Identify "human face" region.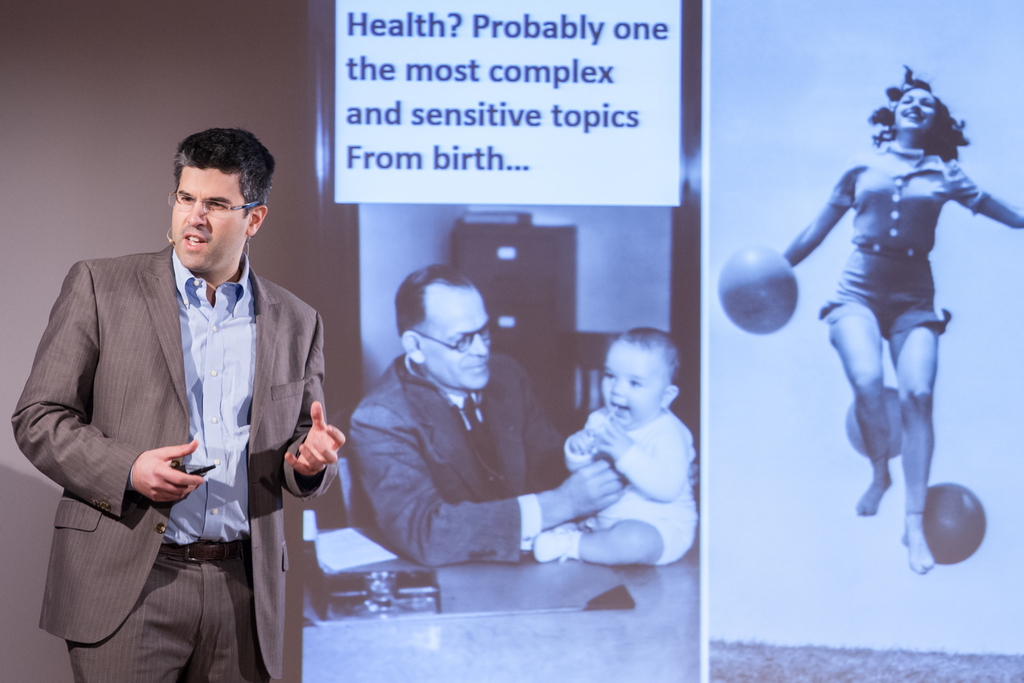
Region: [170,166,247,277].
